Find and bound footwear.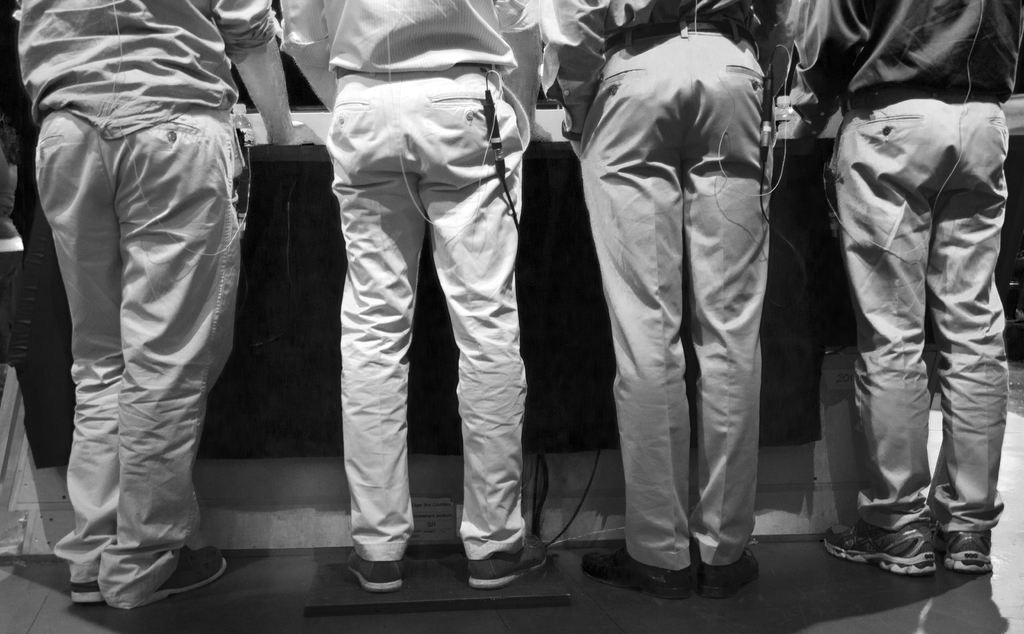
Bound: left=588, top=542, right=692, bottom=597.
